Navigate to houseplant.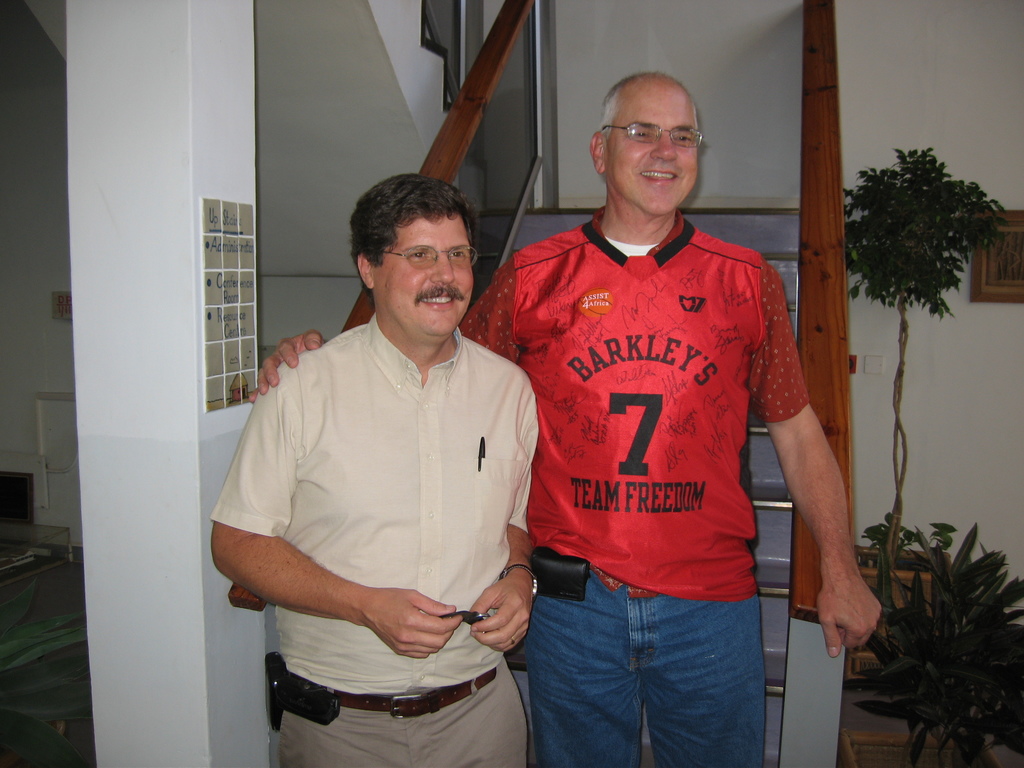
Navigation target: [835,518,1023,767].
